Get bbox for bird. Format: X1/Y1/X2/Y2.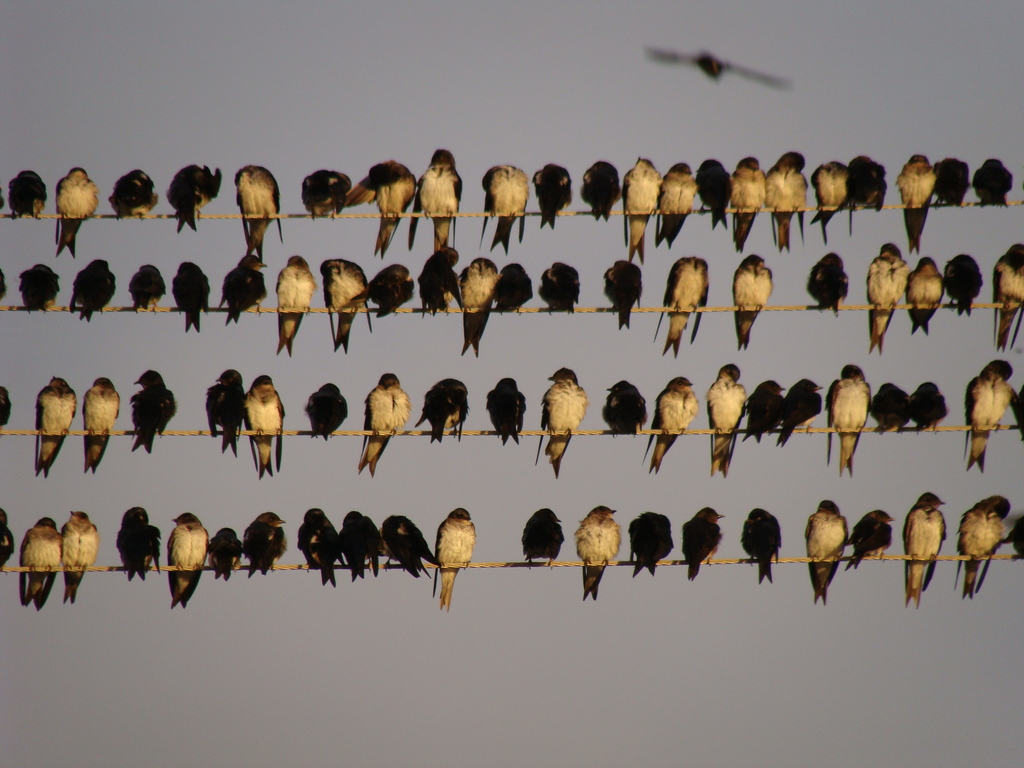
911/373/945/434.
